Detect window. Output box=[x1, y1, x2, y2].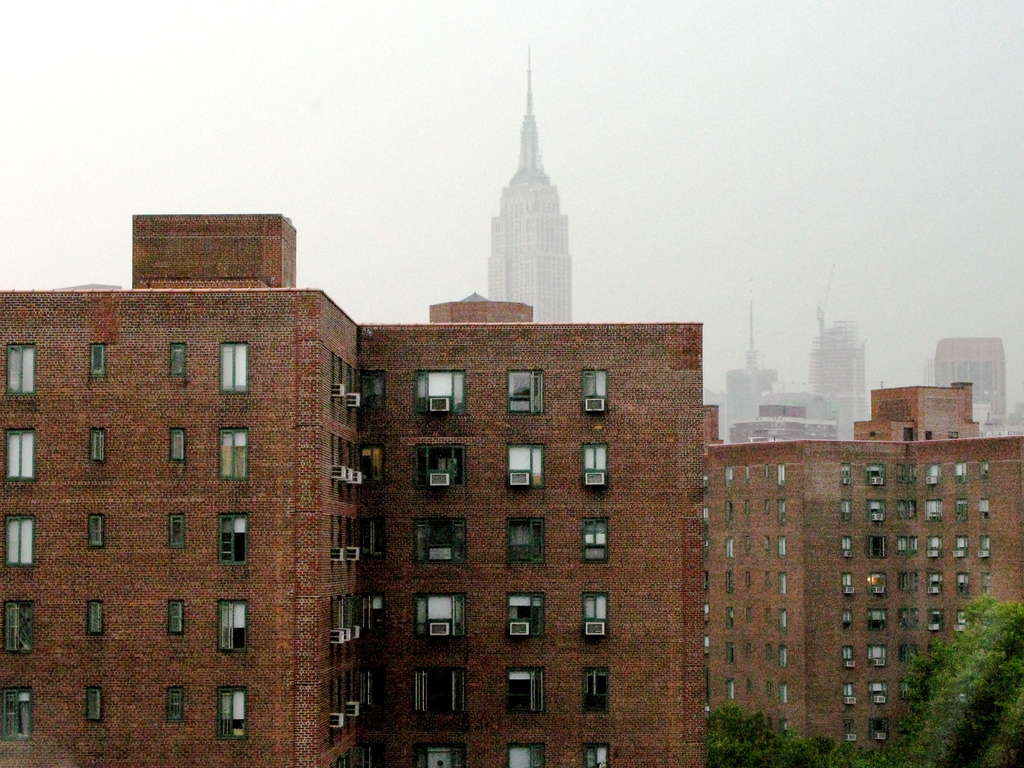
box=[4, 342, 38, 399].
